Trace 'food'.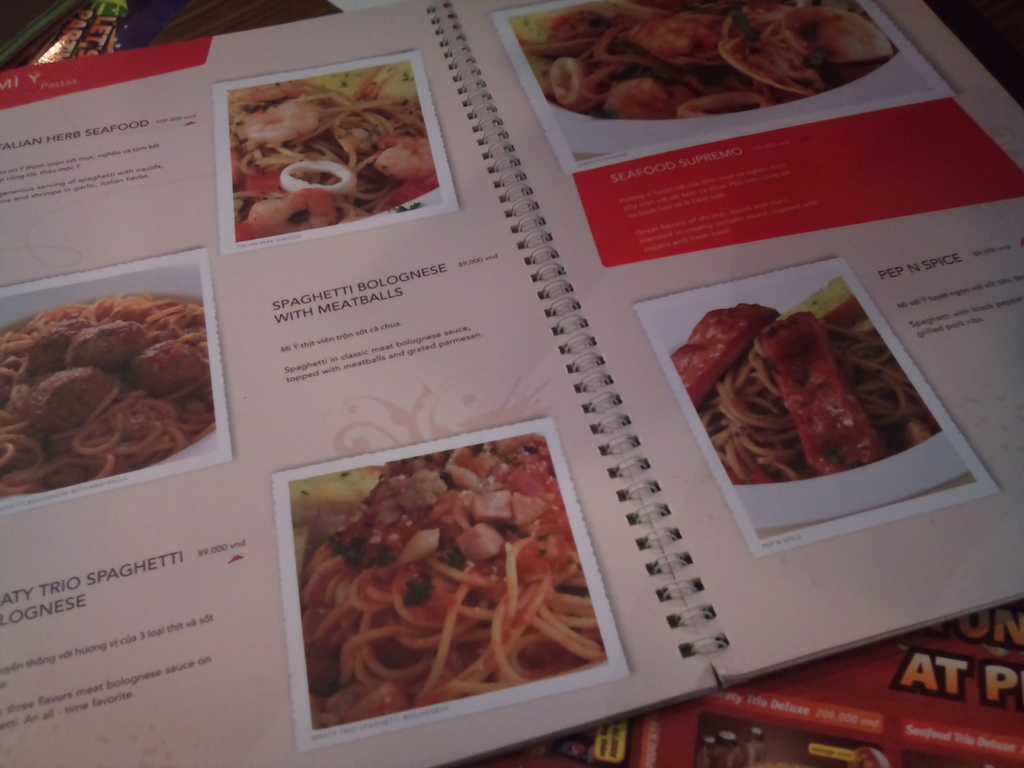
Traced to pyautogui.locateOnScreen(232, 62, 440, 243).
